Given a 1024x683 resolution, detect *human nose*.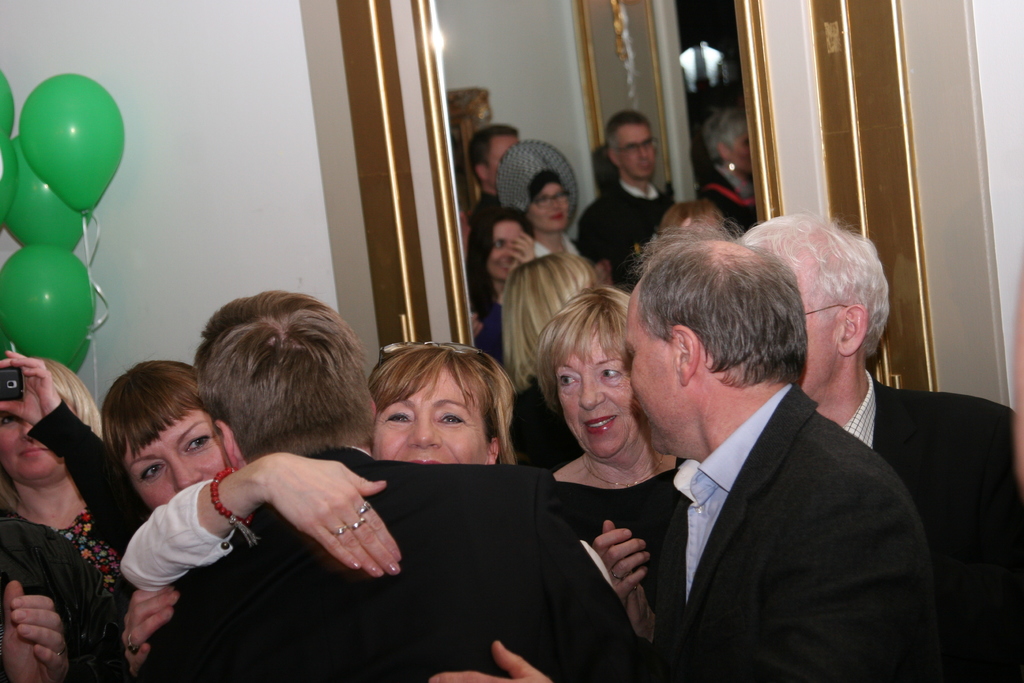
(left=172, top=451, right=200, bottom=488).
